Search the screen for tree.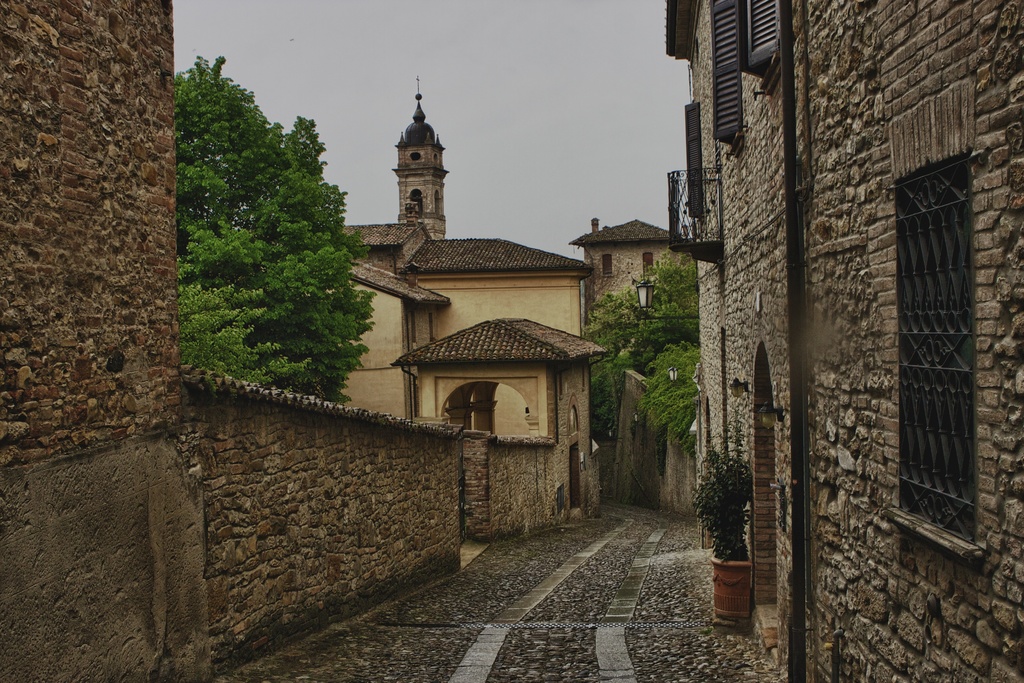
Found at box(170, 52, 375, 406).
